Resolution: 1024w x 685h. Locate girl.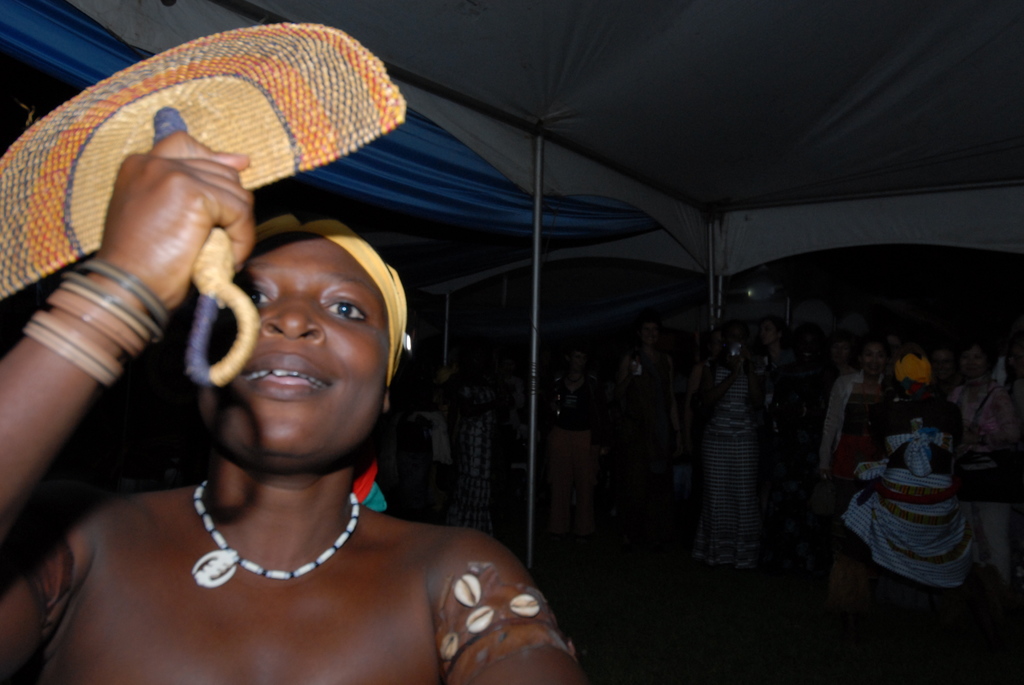
left=817, top=335, right=897, bottom=610.
